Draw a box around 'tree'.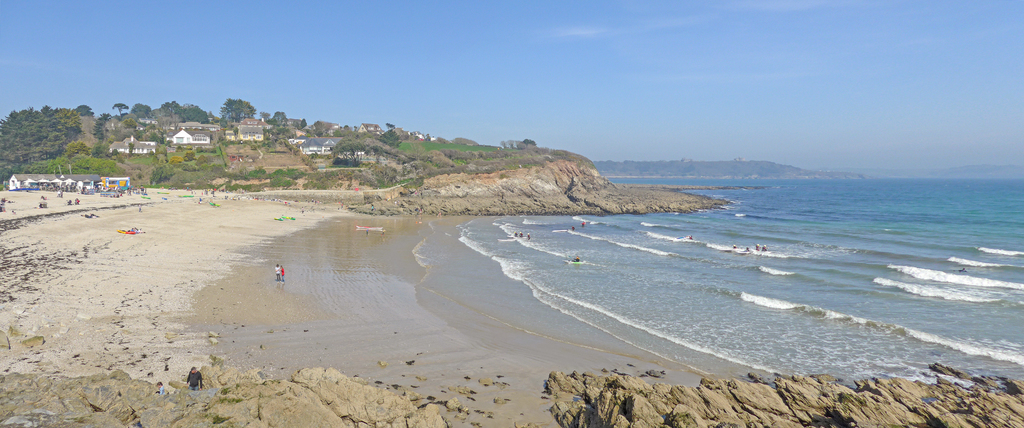
bbox=[257, 111, 302, 155].
